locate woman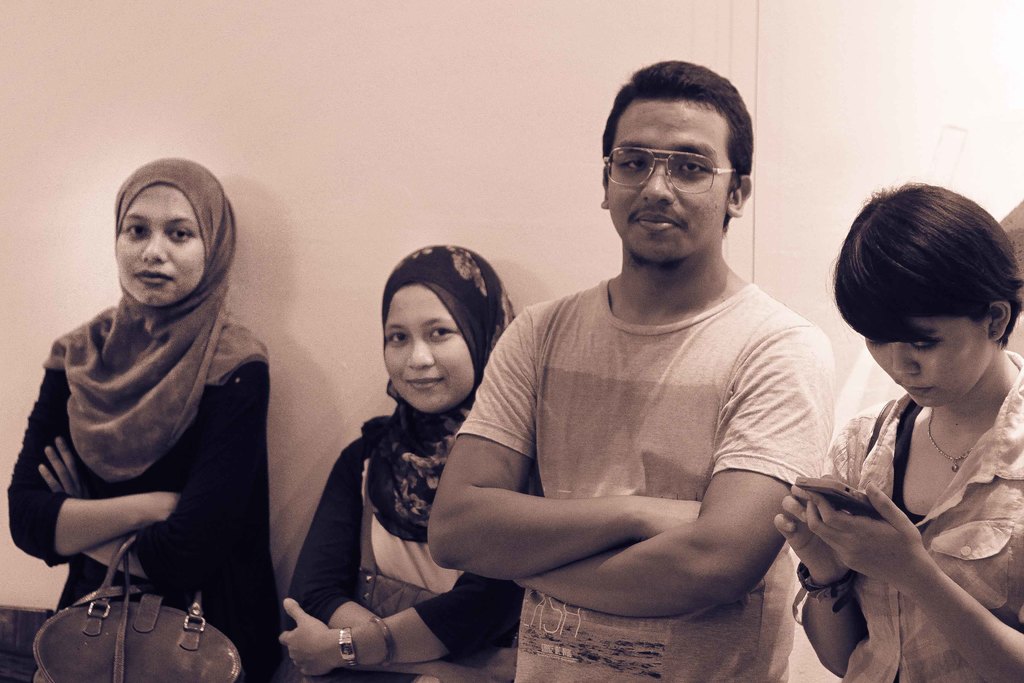
locate(0, 160, 301, 682)
